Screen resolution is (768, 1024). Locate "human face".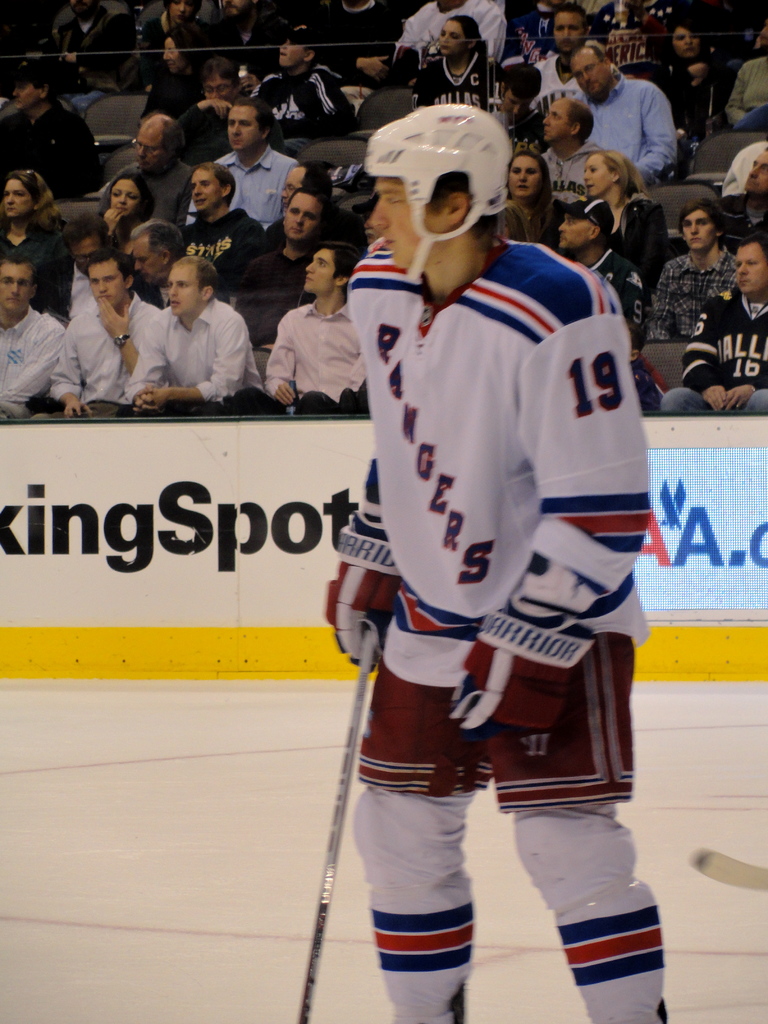
(x1=735, y1=246, x2=767, y2=297).
